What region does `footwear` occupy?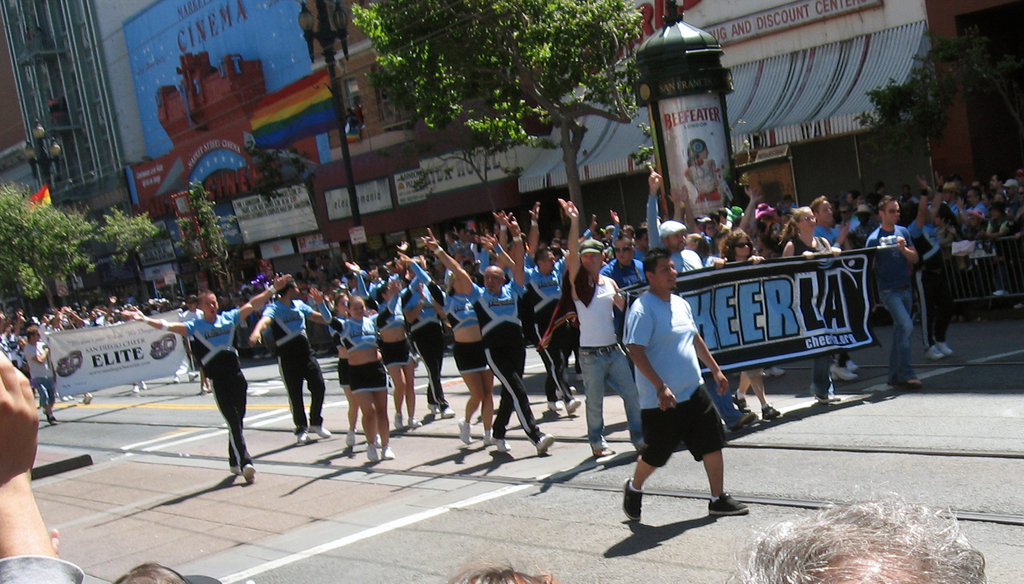
x1=46 y1=414 x2=60 y2=424.
